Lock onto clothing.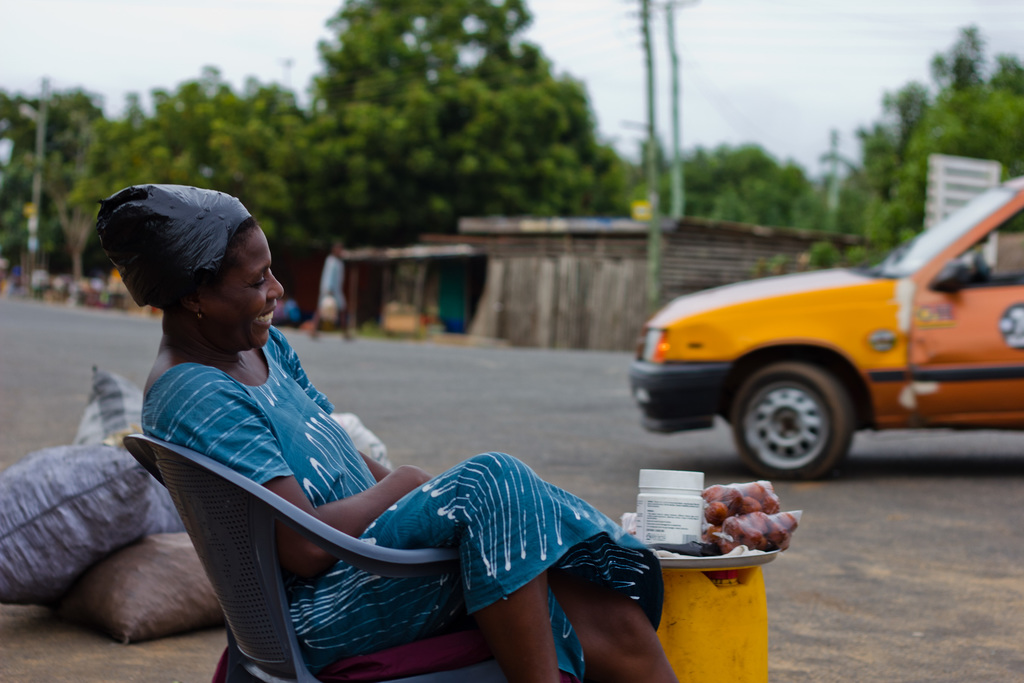
Locked: {"x1": 321, "y1": 254, "x2": 350, "y2": 311}.
